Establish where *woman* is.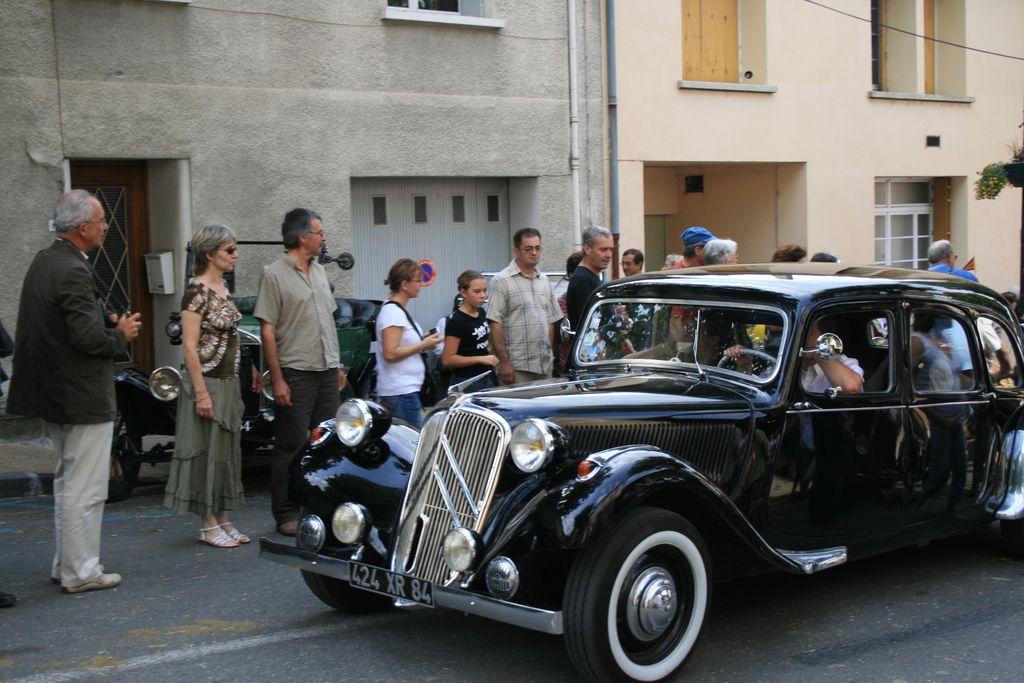
Established at select_region(436, 268, 507, 395).
